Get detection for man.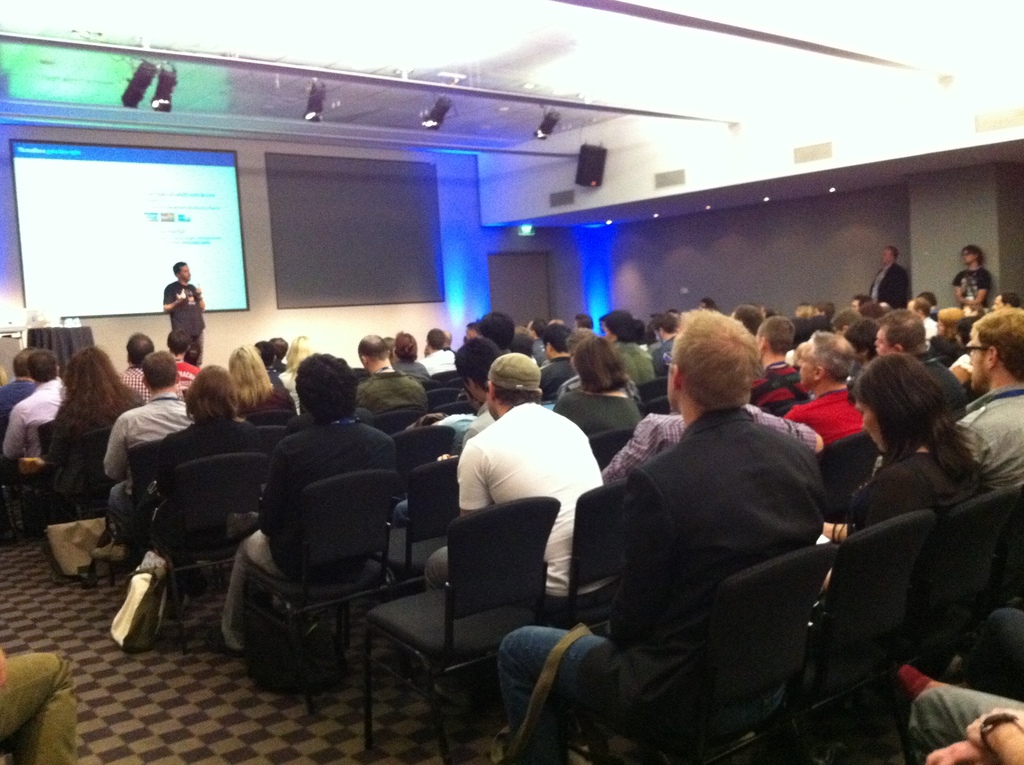
Detection: (left=3, top=348, right=63, bottom=459).
